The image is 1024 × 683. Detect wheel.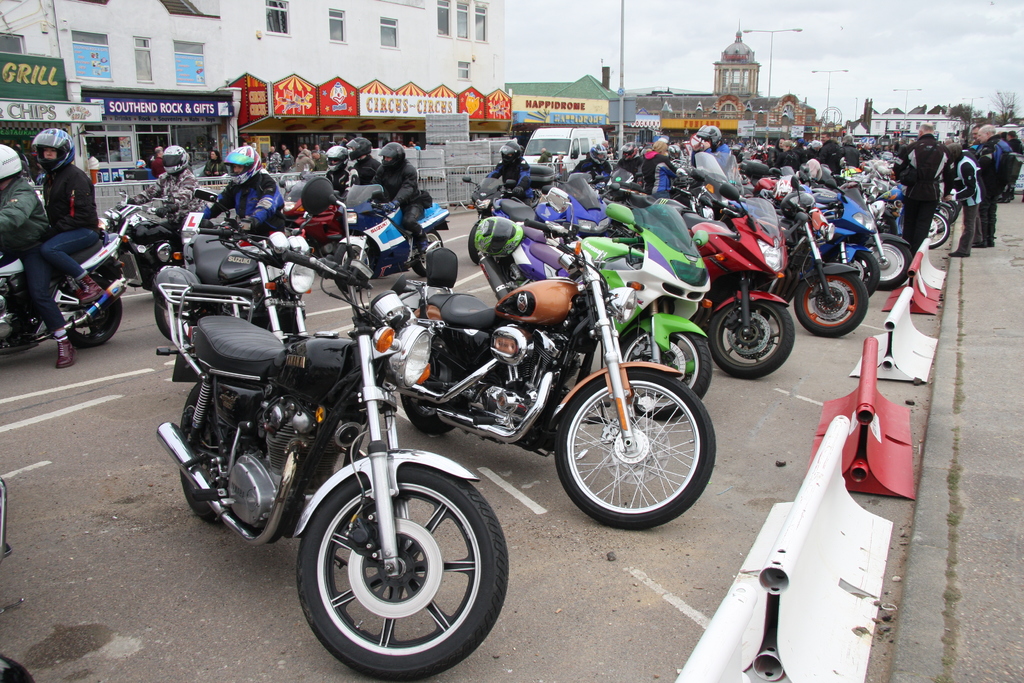
Detection: x1=950, y1=199, x2=958, y2=222.
